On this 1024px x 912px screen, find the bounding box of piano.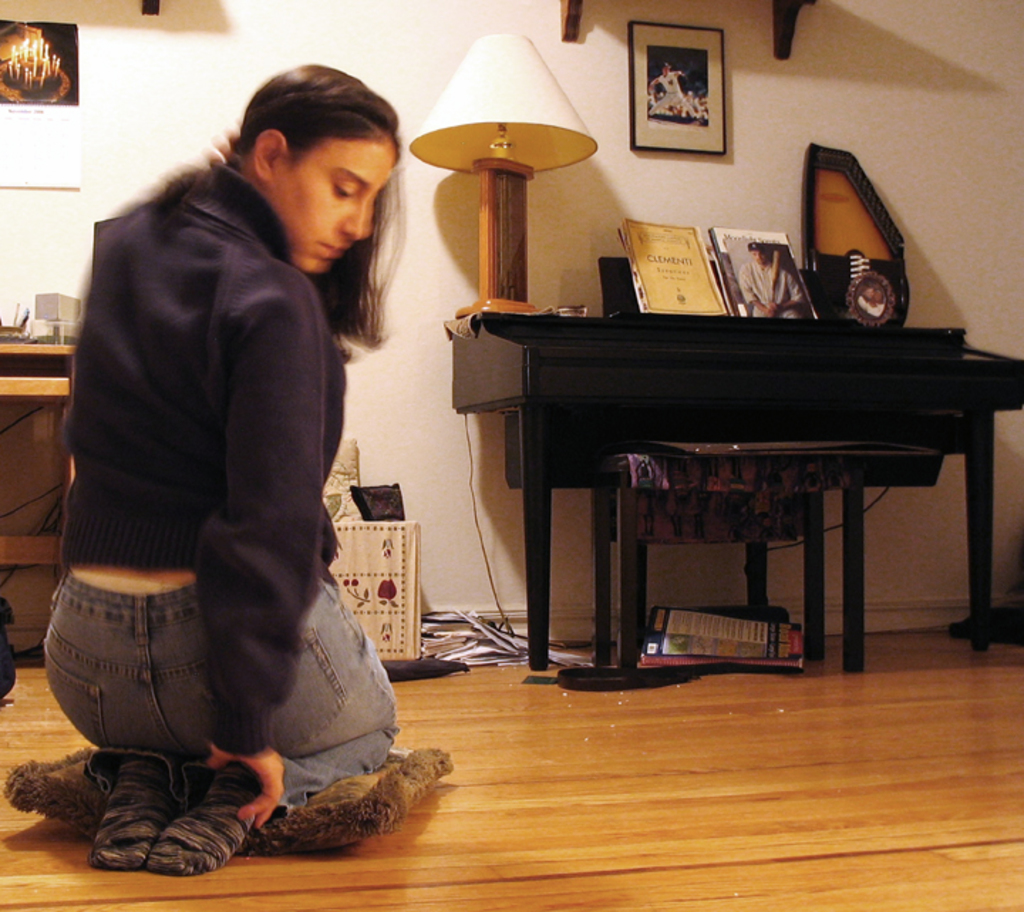
Bounding box: [404,230,996,626].
